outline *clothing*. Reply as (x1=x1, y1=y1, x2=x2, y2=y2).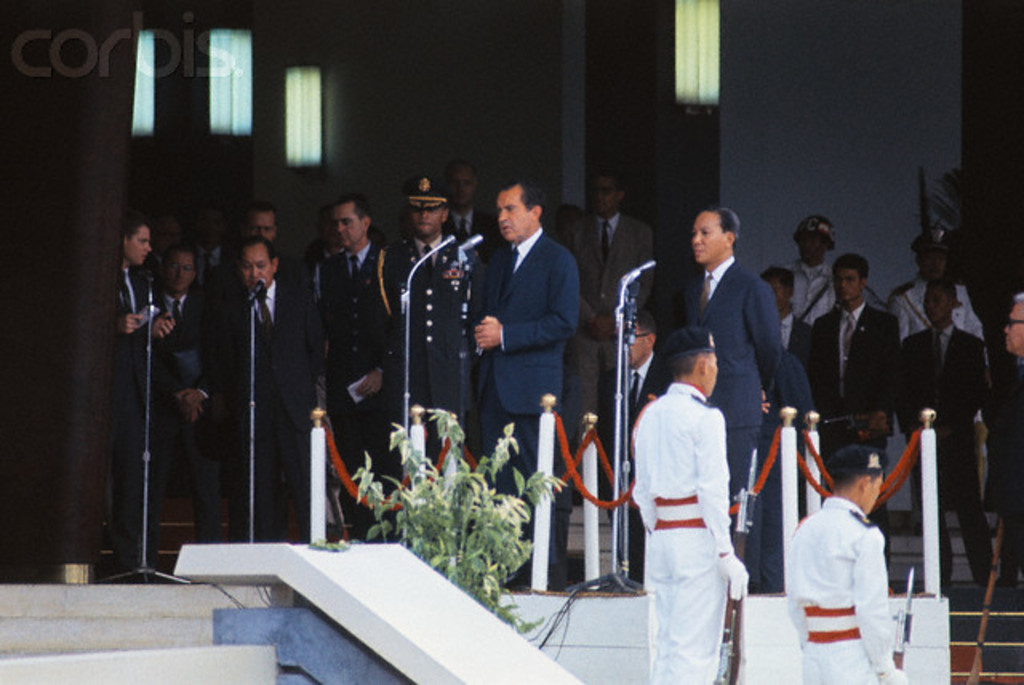
(x1=608, y1=261, x2=670, y2=579).
